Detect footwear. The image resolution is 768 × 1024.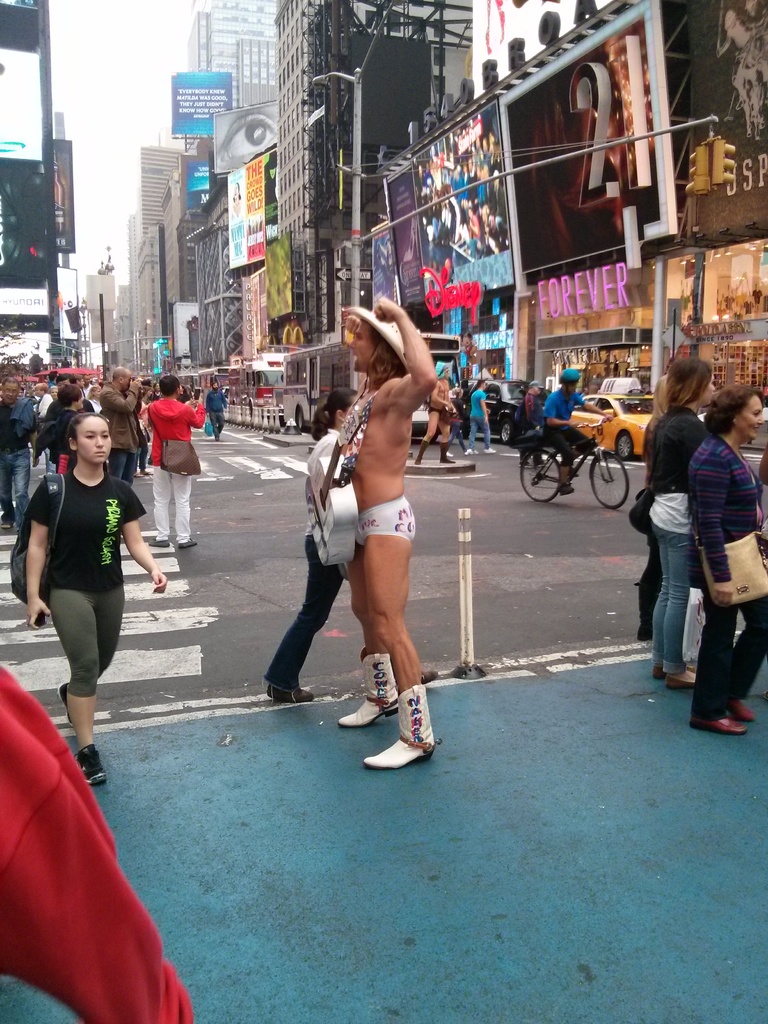
(left=180, top=534, right=195, bottom=548).
